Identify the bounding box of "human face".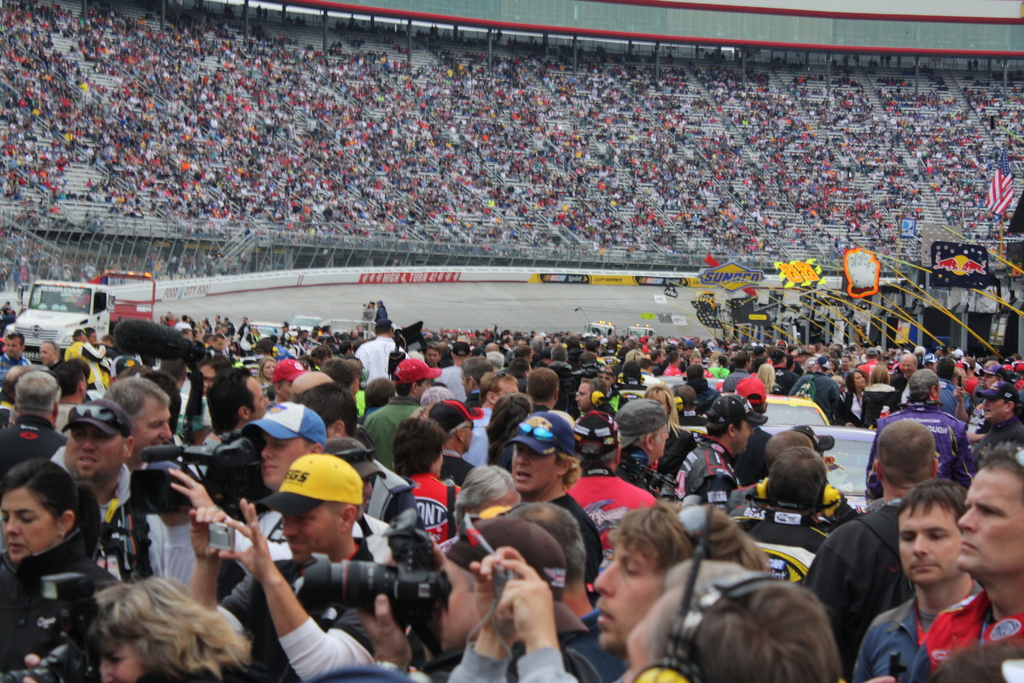
bbox(980, 372, 997, 387).
